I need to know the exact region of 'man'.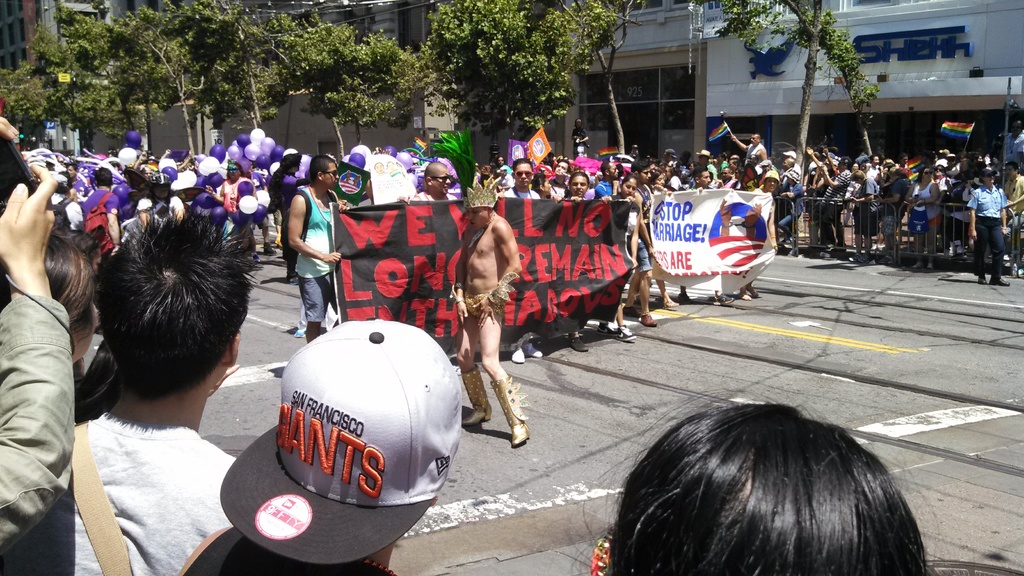
Region: select_region(692, 148, 710, 163).
